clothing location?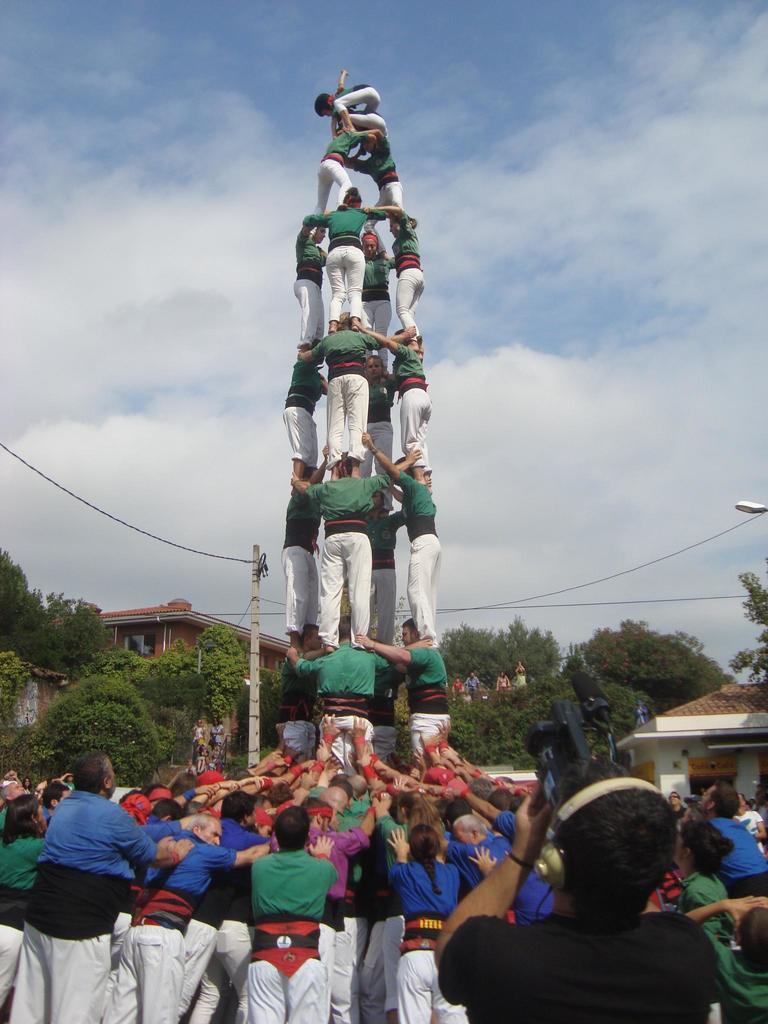
(401, 479, 442, 643)
